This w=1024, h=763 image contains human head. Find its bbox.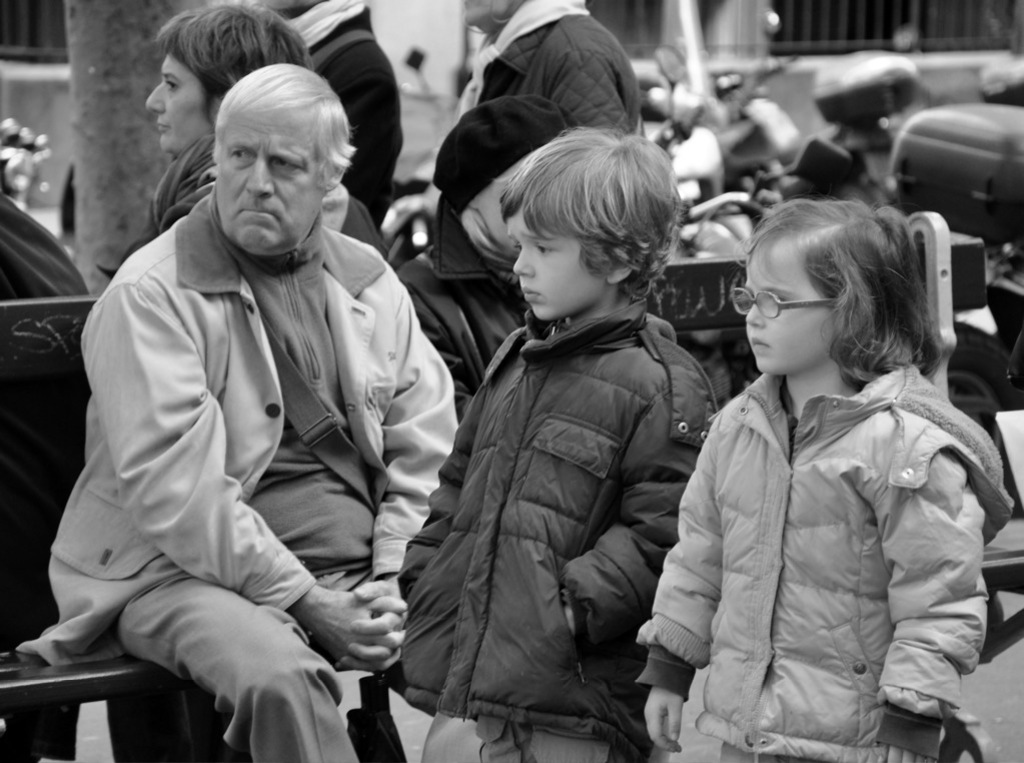
[743, 194, 930, 373].
